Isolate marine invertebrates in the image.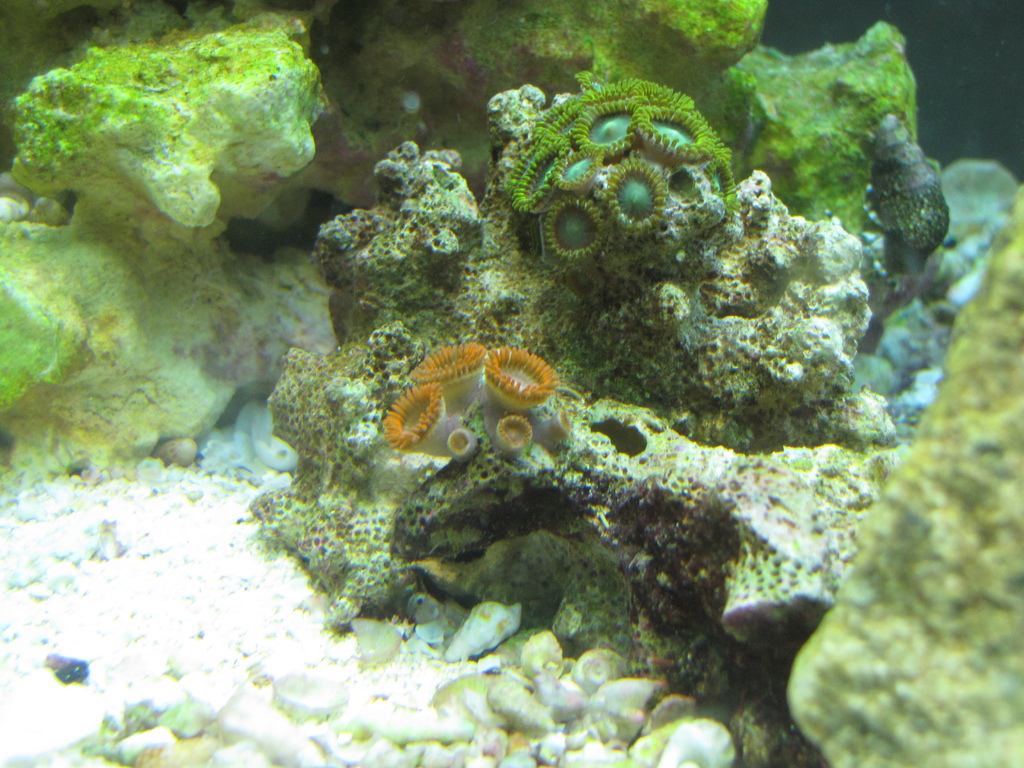
Isolated region: x1=333, y1=701, x2=486, y2=748.
